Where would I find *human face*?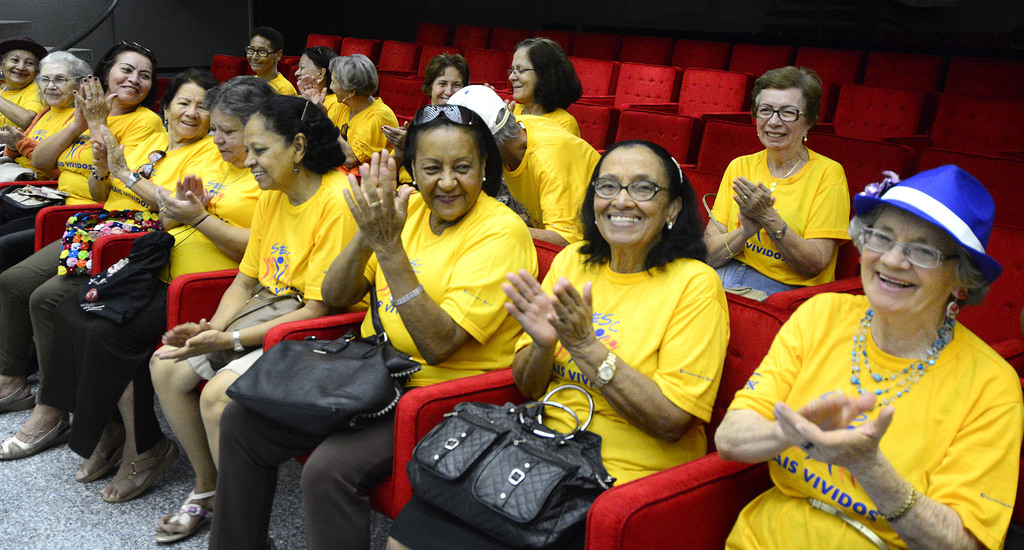
At [left=167, top=87, right=212, bottom=139].
